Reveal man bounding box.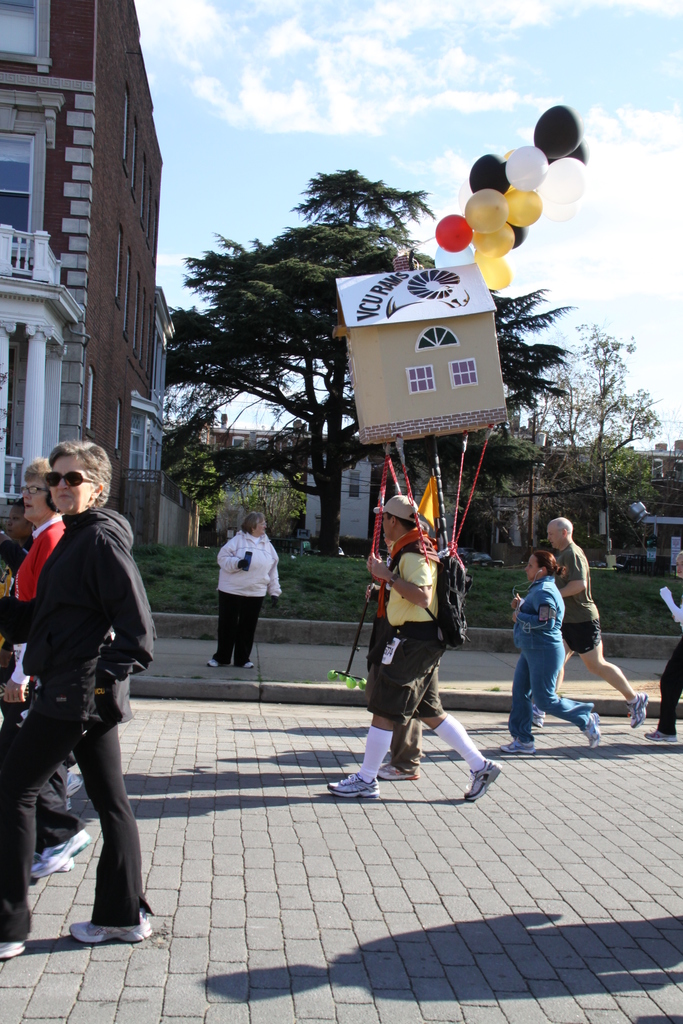
Revealed: x1=645, y1=552, x2=682, y2=748.
